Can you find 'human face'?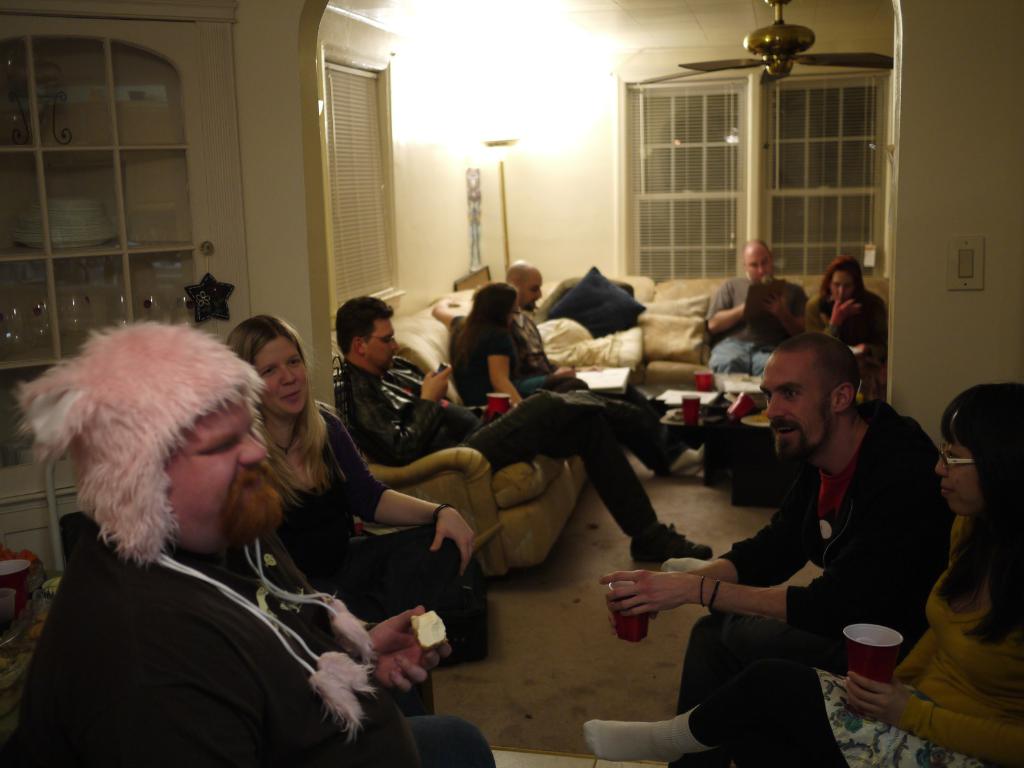
Yes, bounding box: 367:318:399:369.
